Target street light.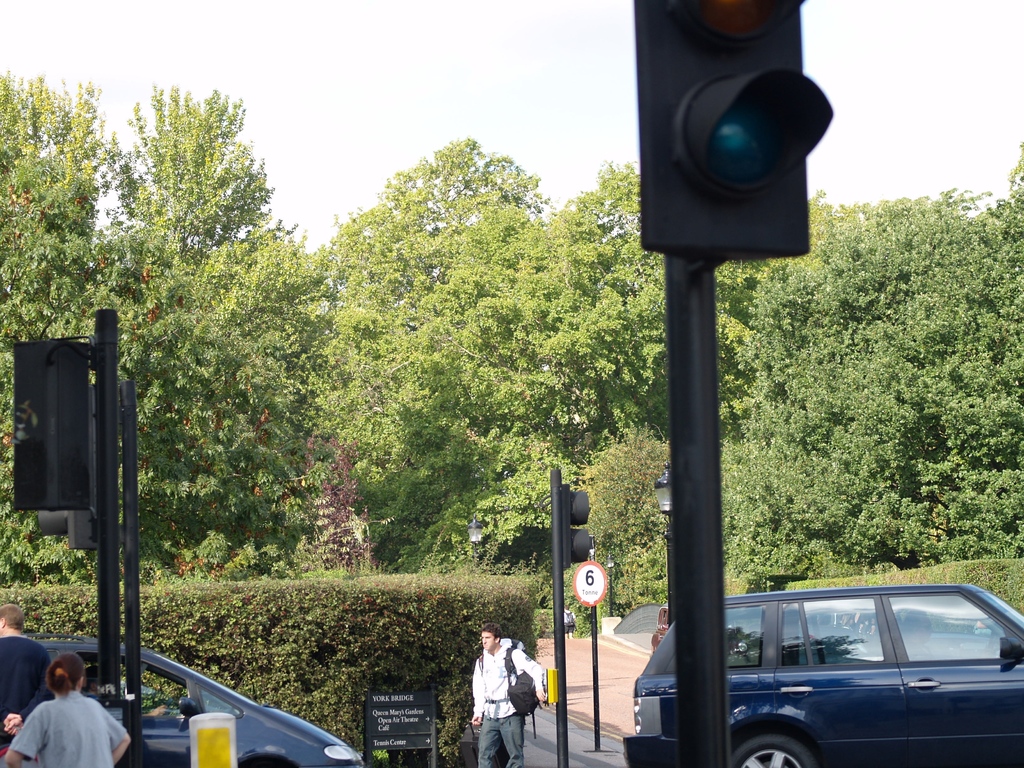
Target region: box=[650, 460, 677, 627].
